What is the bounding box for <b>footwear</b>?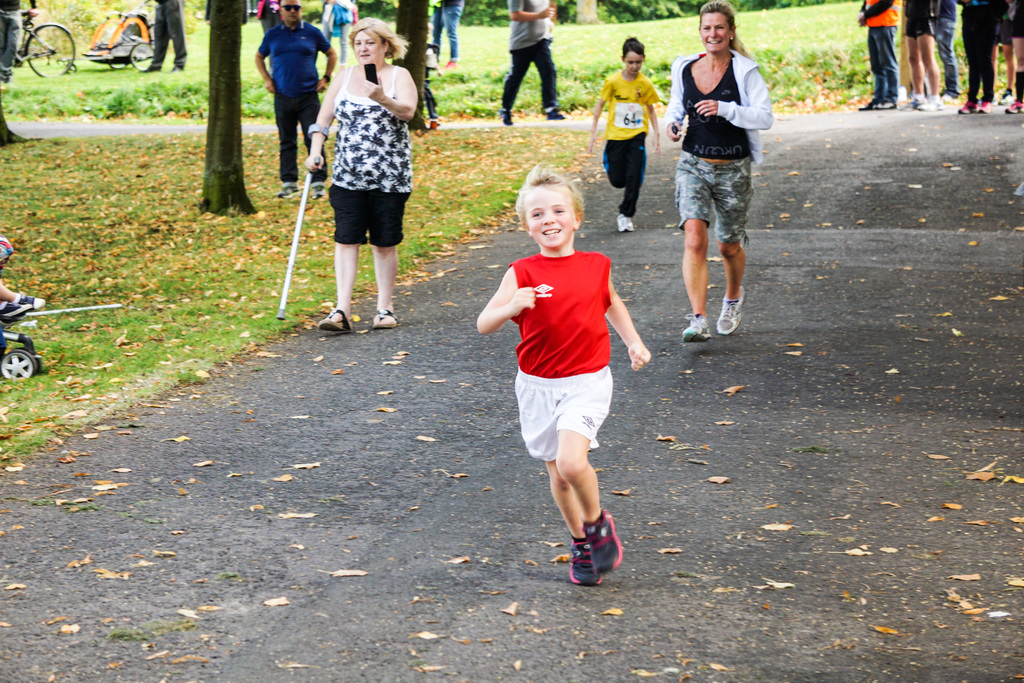
[586, 516, 630, 576].
